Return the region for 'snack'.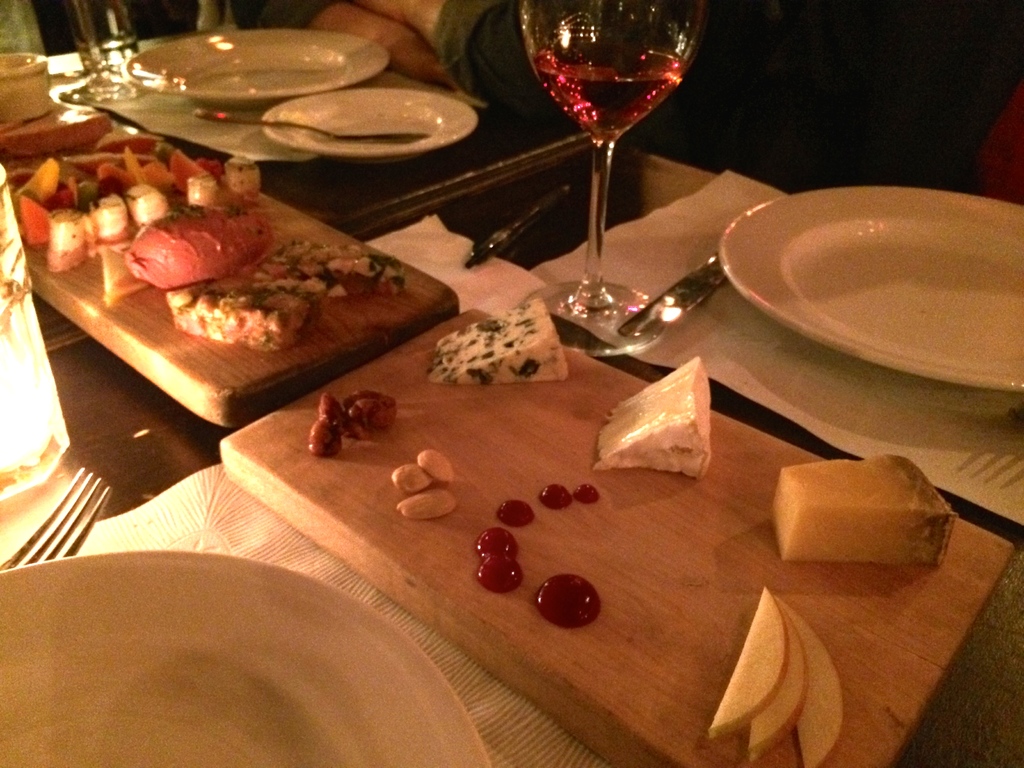
(x1=166, y1=293, x2=314, y2=355).
